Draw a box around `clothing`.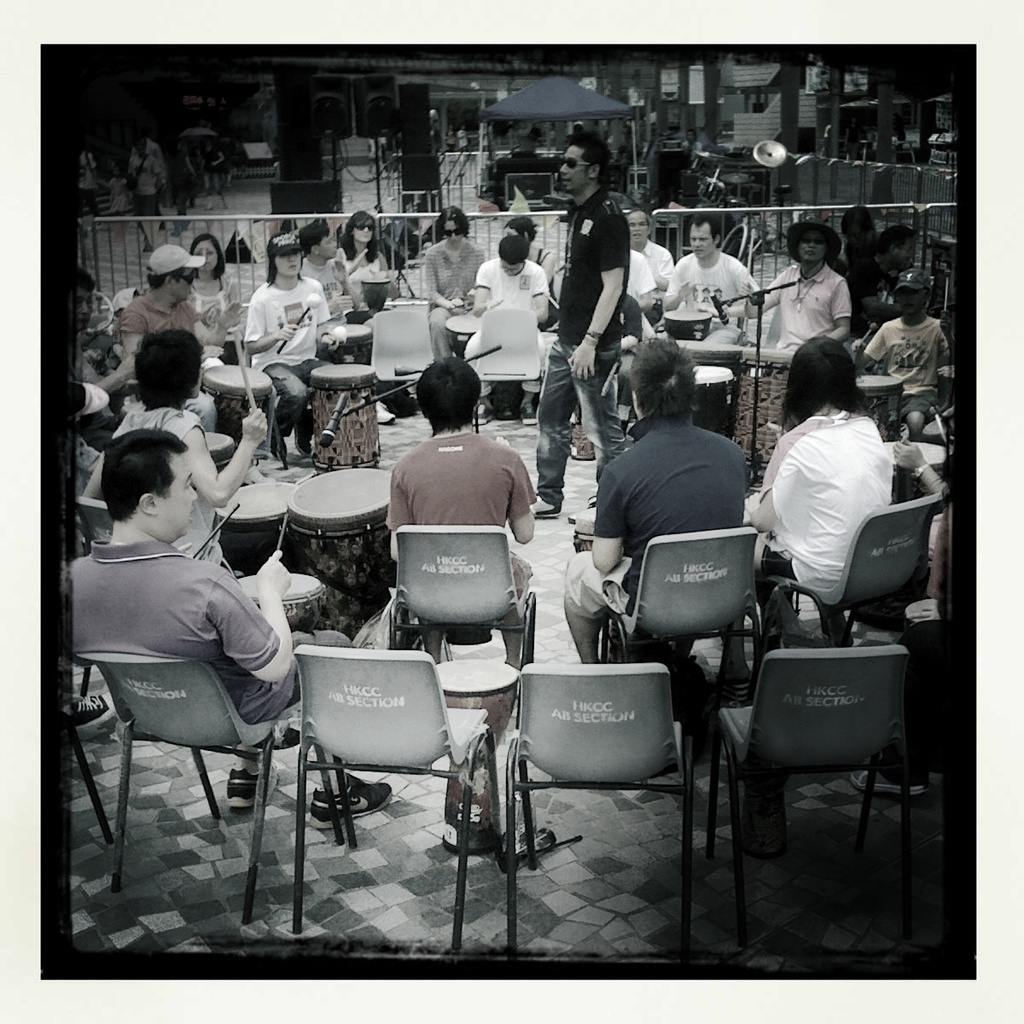
719,408,883,616.
